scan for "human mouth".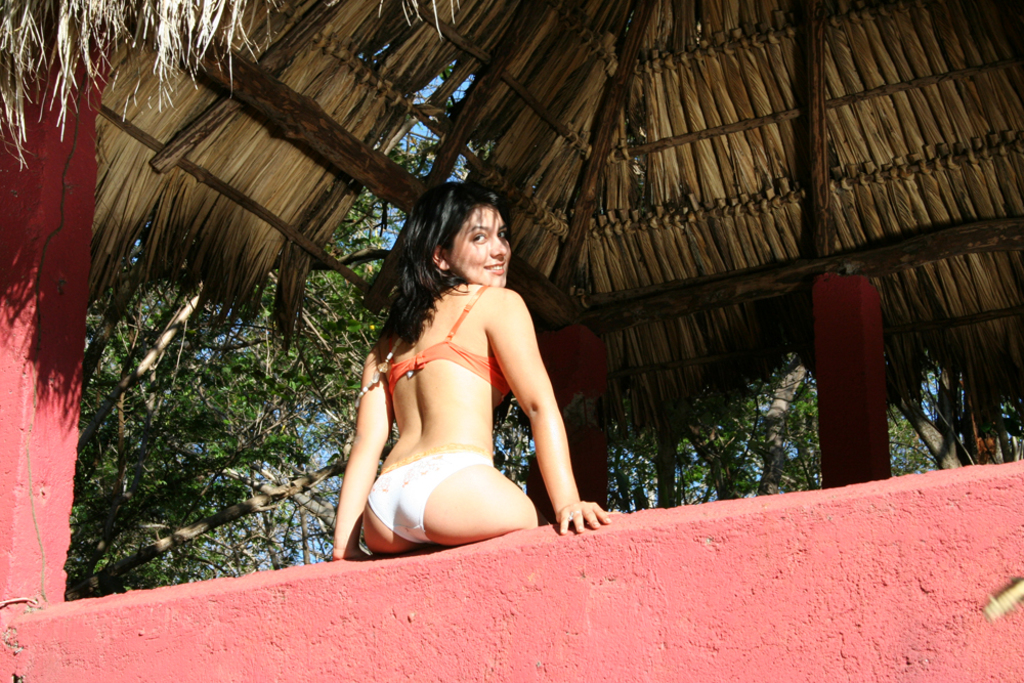
Scan result: bbox(480, 263, 506, 274).
